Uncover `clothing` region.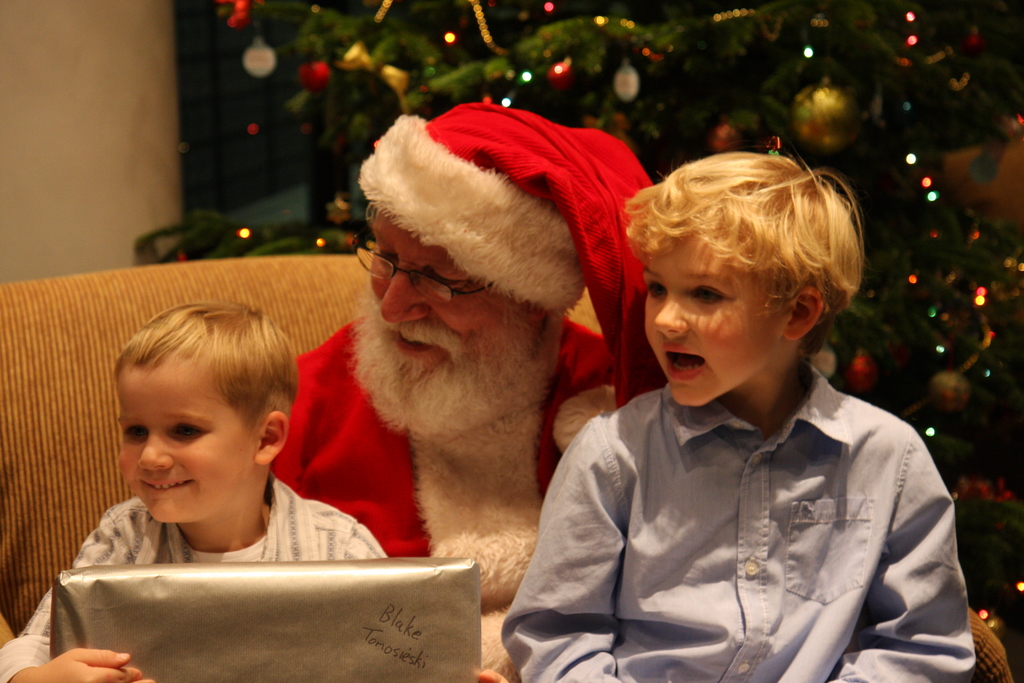
Uncovered: (510, 379, 998, 682).
